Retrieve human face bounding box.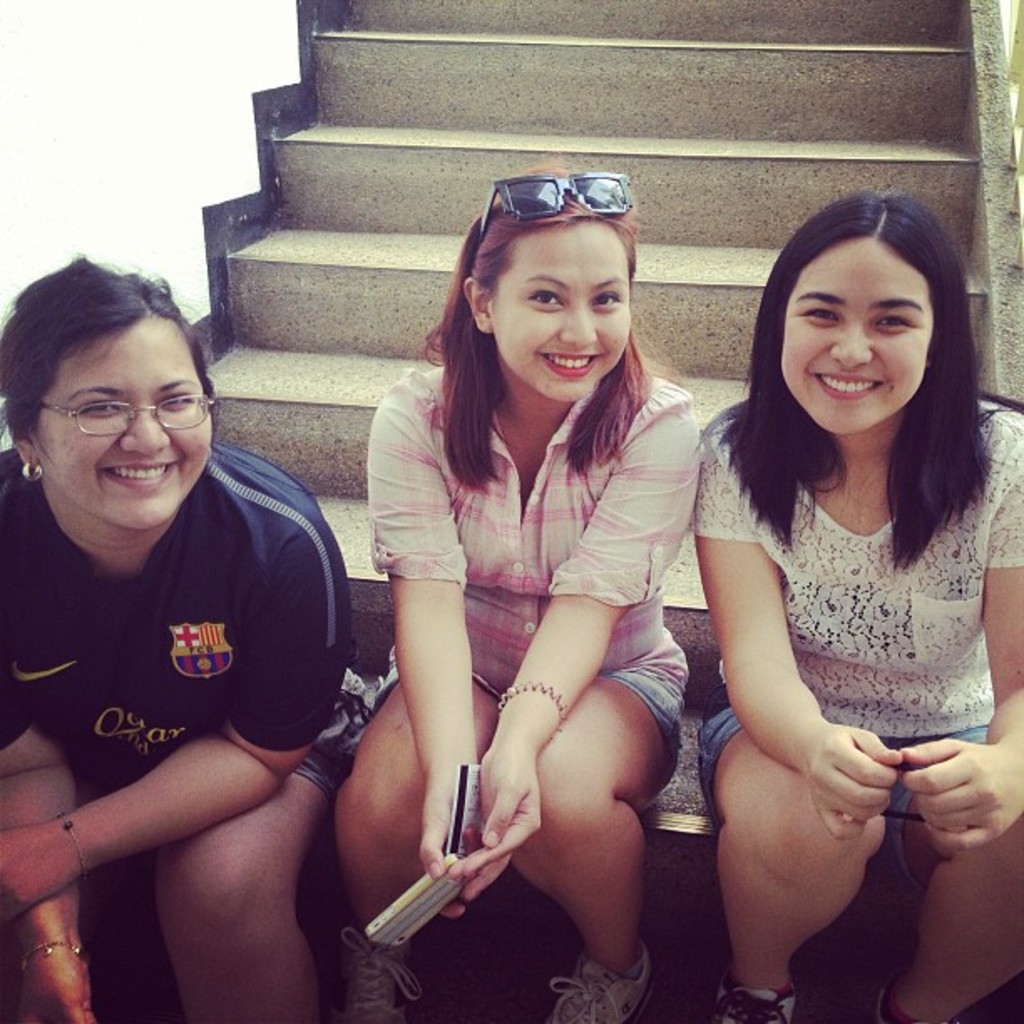
Bounding box: <region>487, 218, 634, 402</region>.
